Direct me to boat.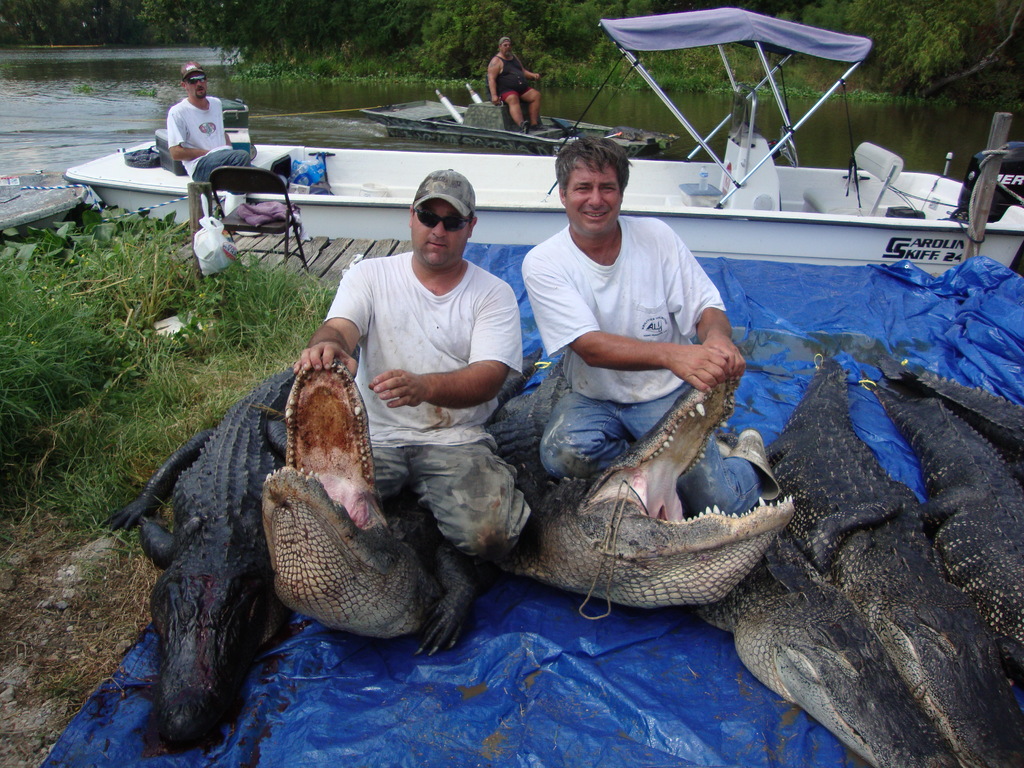
Direction: 63/8/1023/268.
